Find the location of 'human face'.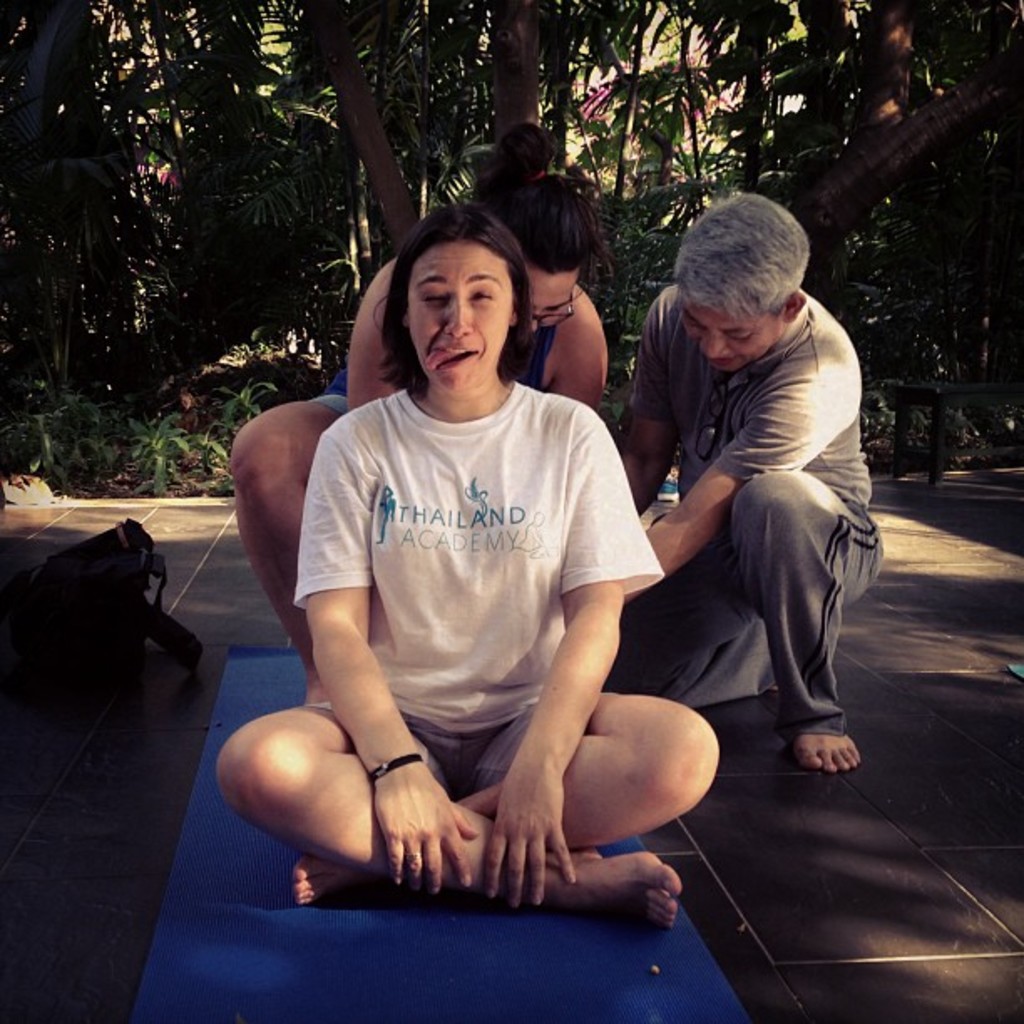
Location: [left=529, top=268, right=579, bottom=330].
